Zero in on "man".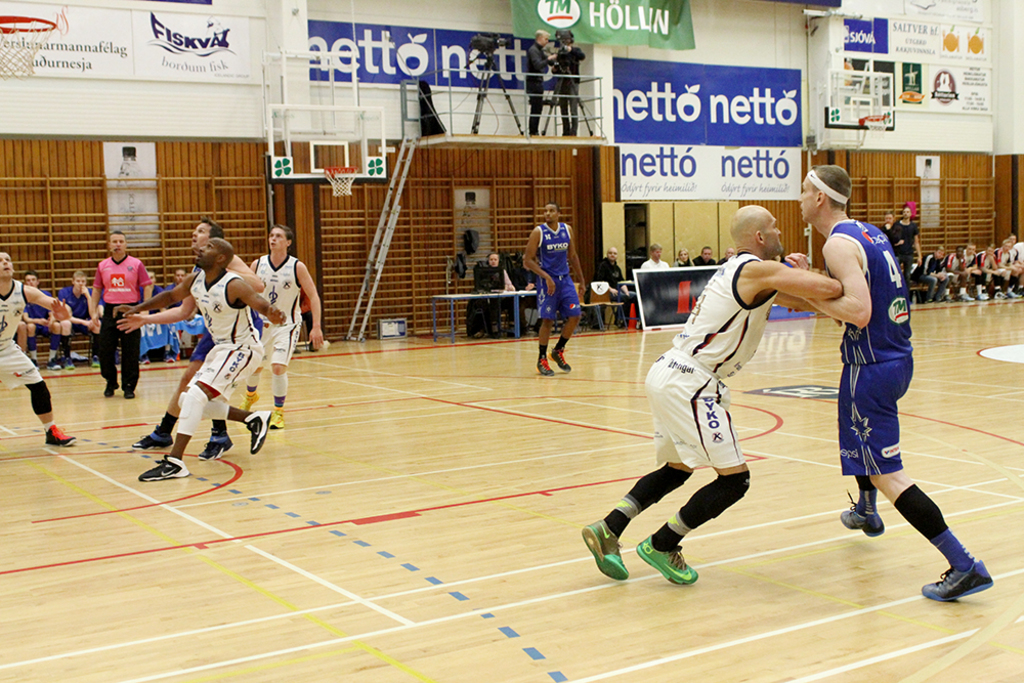
Zeroed in: x1=114 y1=239 x2=287 y2=482.
